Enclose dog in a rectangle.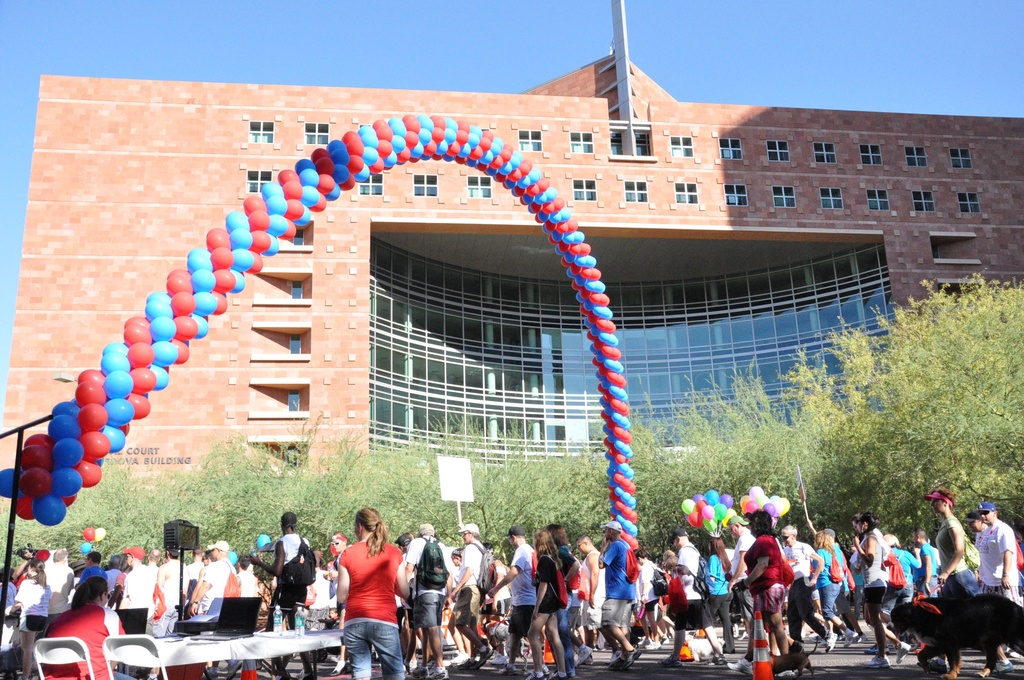
detection(480, 620, 530, 670).
